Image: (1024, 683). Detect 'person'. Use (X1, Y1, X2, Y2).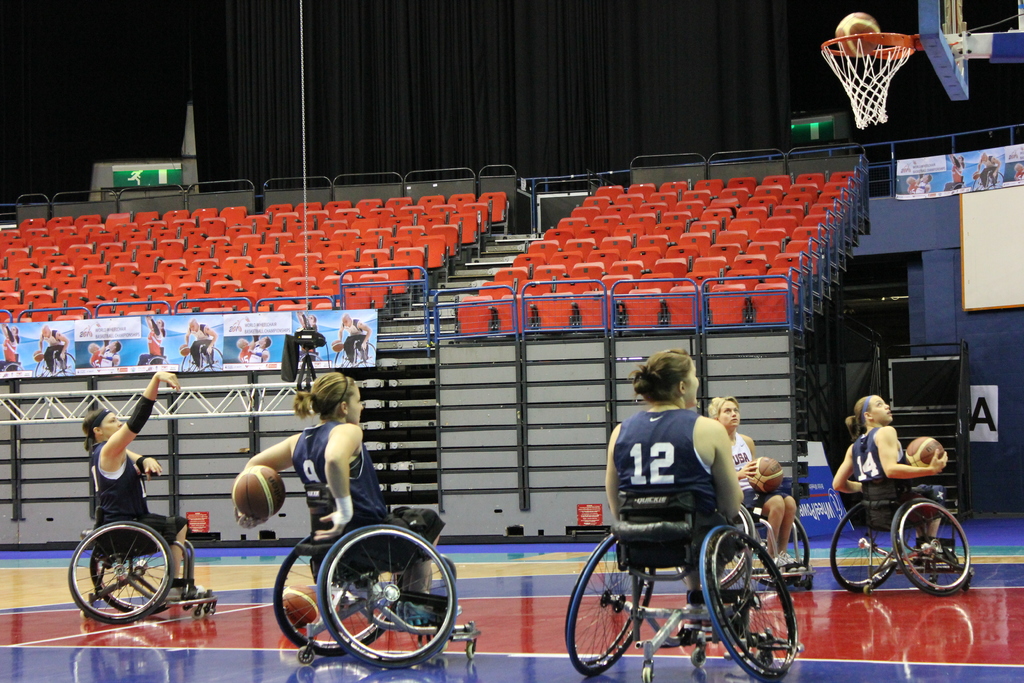
(237, 337, 253, 365).
